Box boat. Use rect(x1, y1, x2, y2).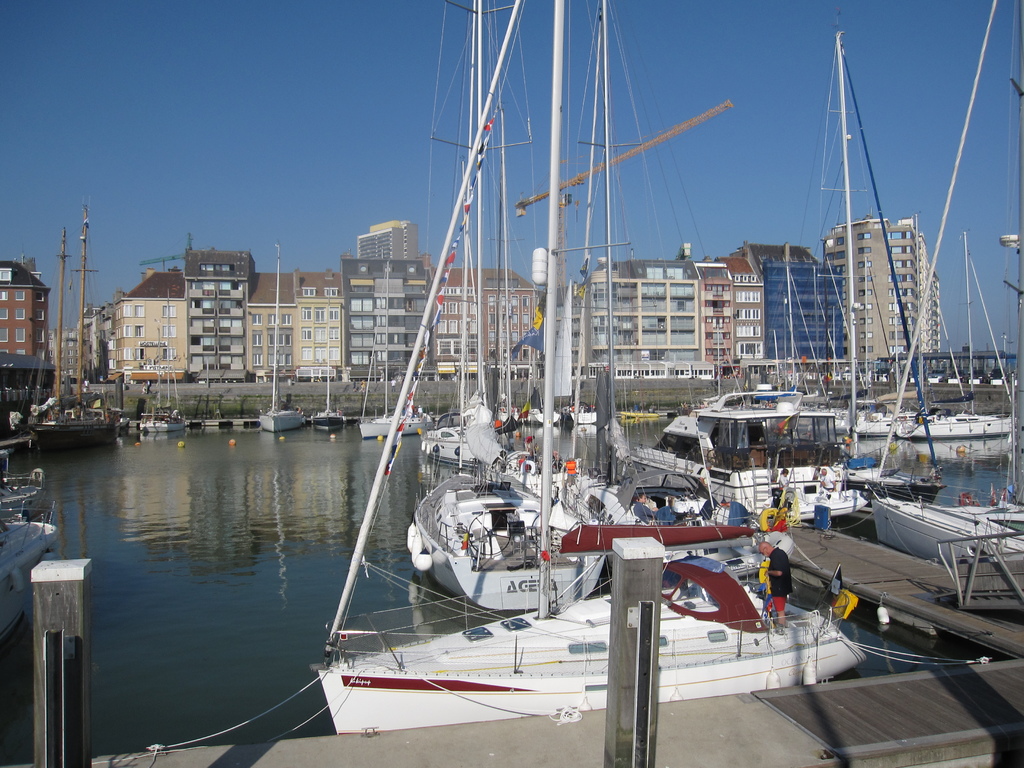
rect(312, 0, 866, 736).
